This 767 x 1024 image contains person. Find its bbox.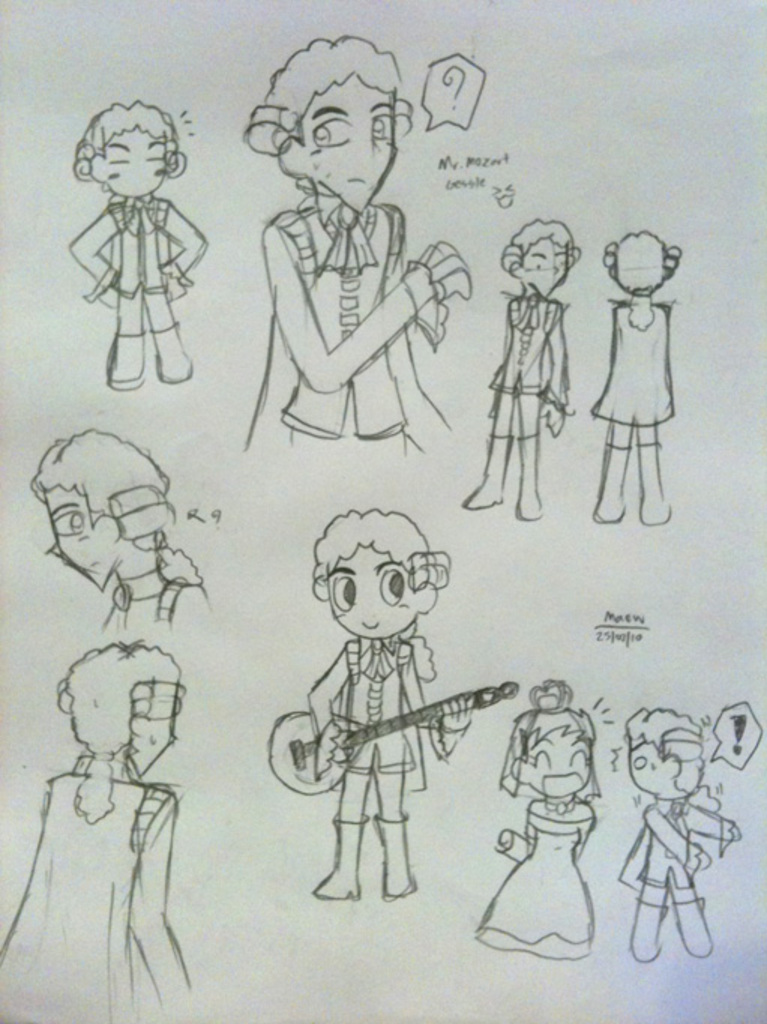
234,32,473,449.
